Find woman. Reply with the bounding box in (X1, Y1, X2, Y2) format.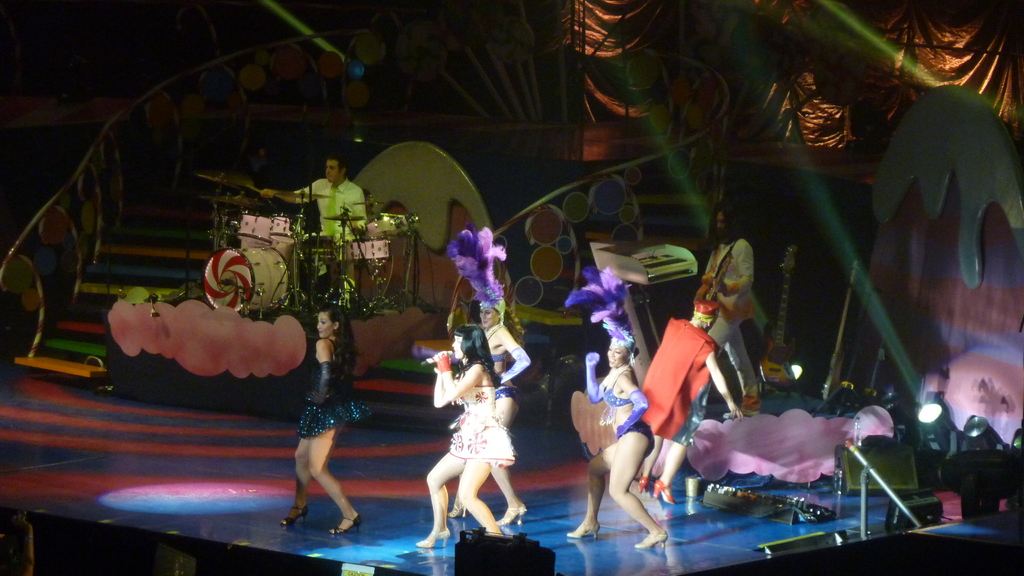
(422, 327, 513, 547).
